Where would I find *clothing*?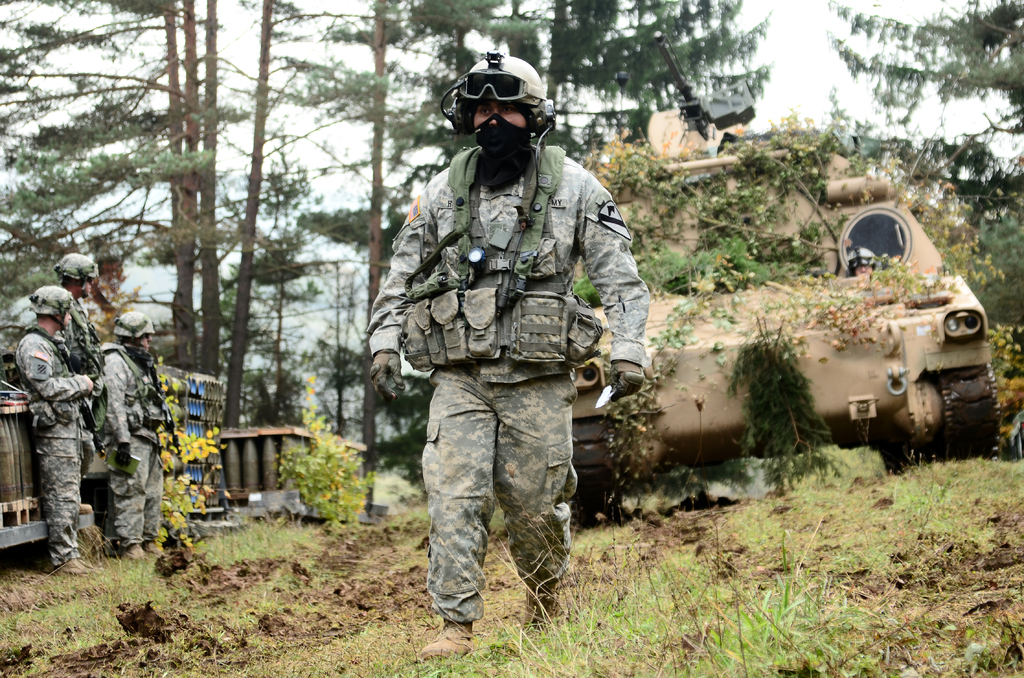
At bbox=[20, 328, 83, 567].
